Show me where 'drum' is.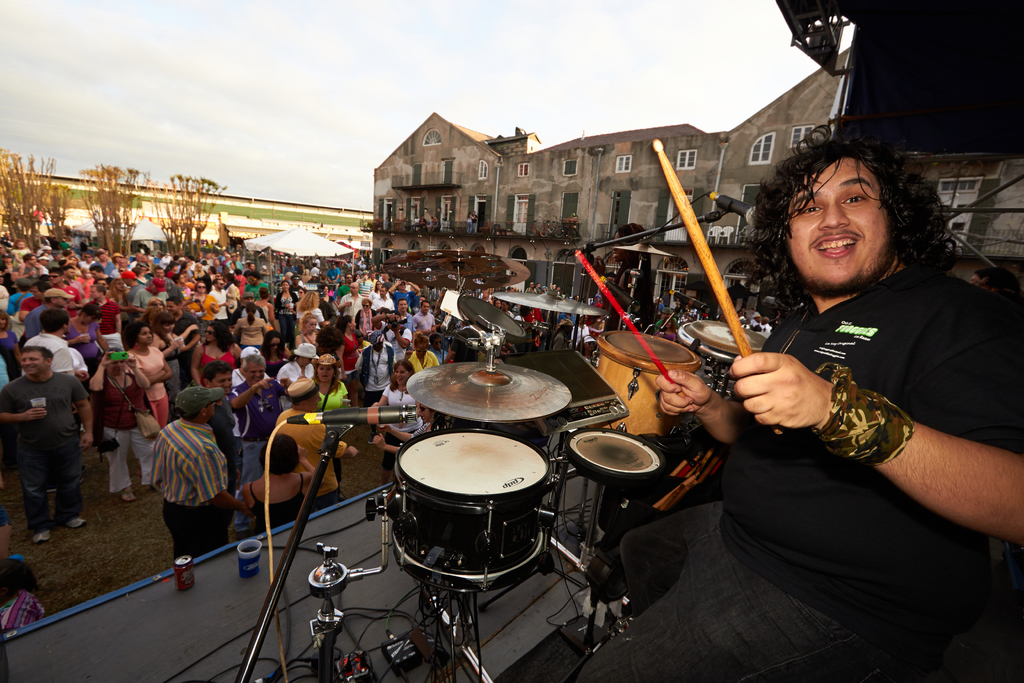
'drum' is at Rect(564, 427, 664, 486).
